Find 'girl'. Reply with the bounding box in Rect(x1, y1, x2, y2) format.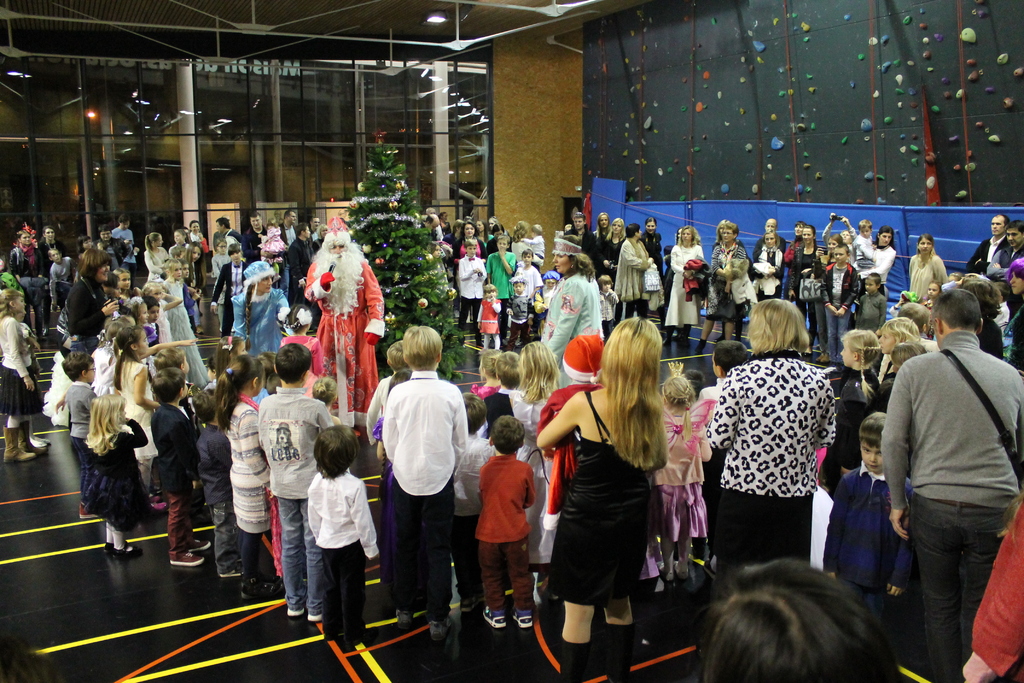
Rect(147, 231, 172, 281).
